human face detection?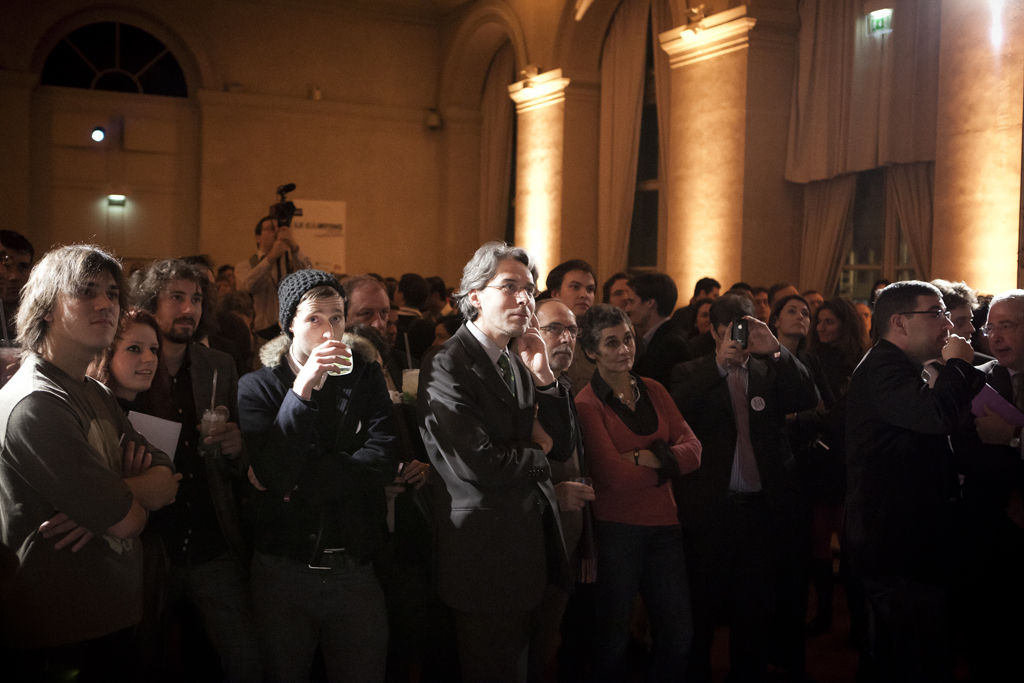
598, 323, 638, 372
